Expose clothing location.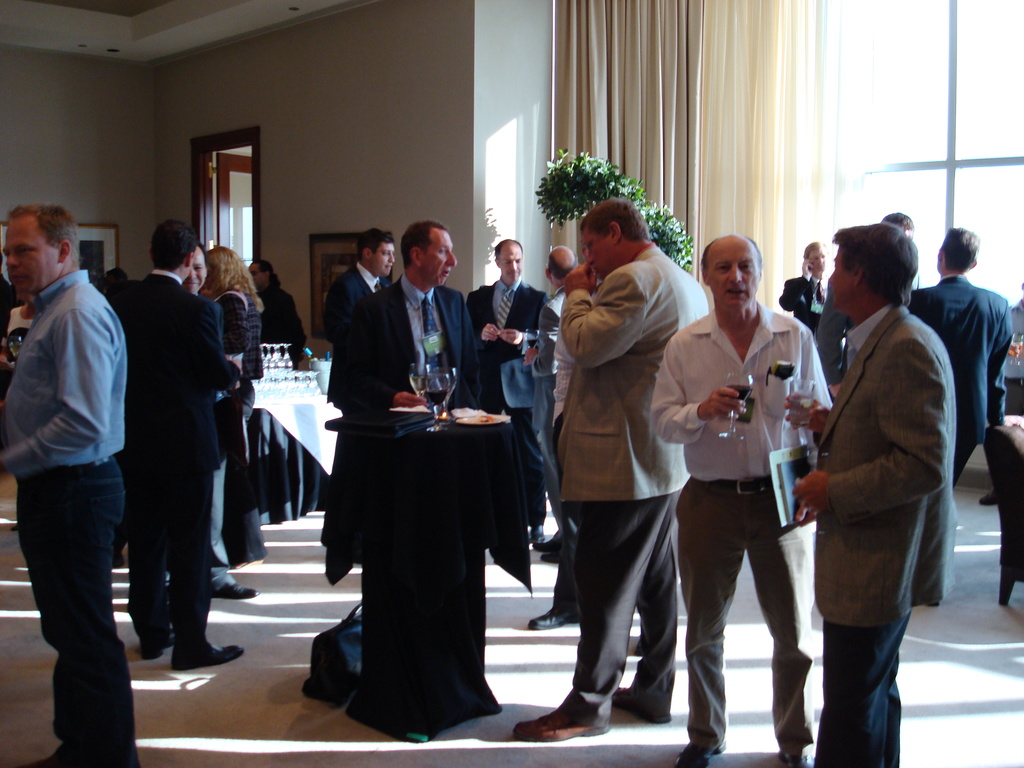
Exposed at 768,275,824,326.
